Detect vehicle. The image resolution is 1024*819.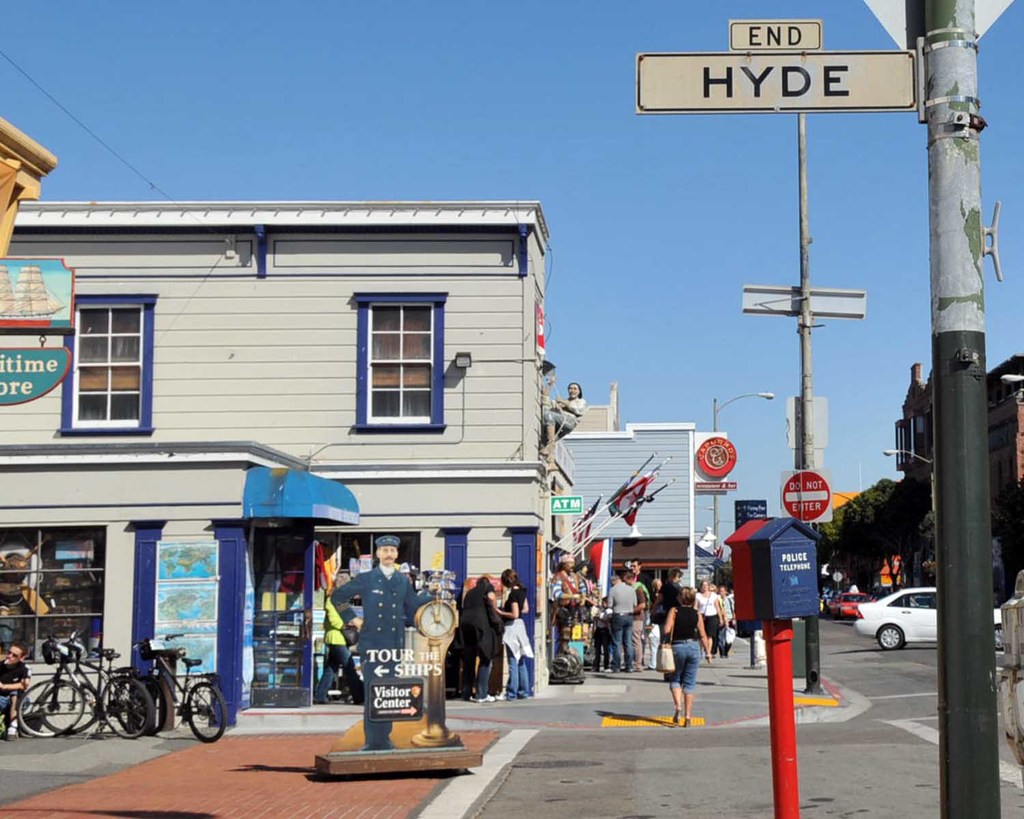
box=[855, 597, 953, 665].
